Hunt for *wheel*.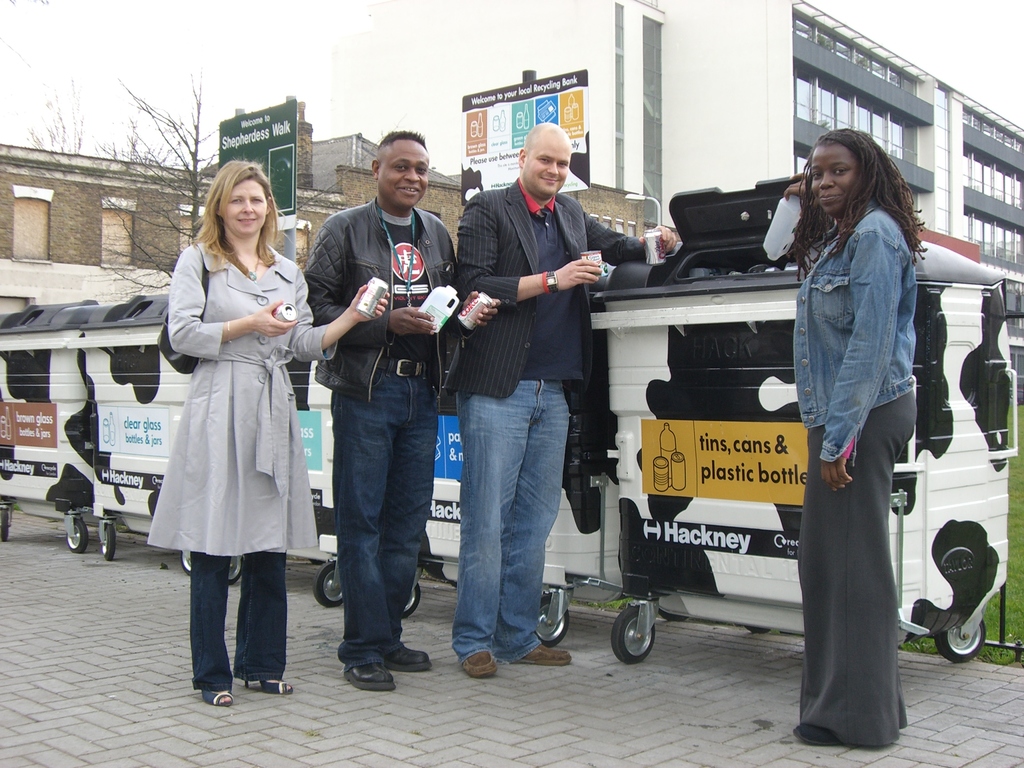
Hunted down at l=101, t=524, r=116, b=562.
